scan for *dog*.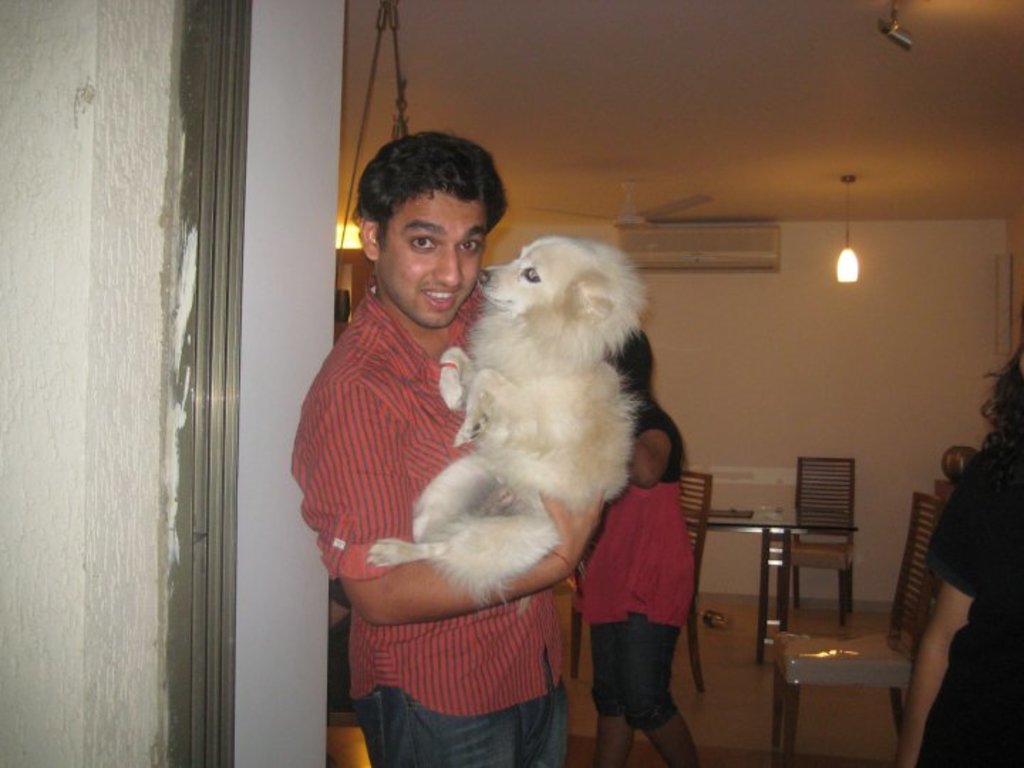
Scan result: l=374, t=229, r=657, b=609.
